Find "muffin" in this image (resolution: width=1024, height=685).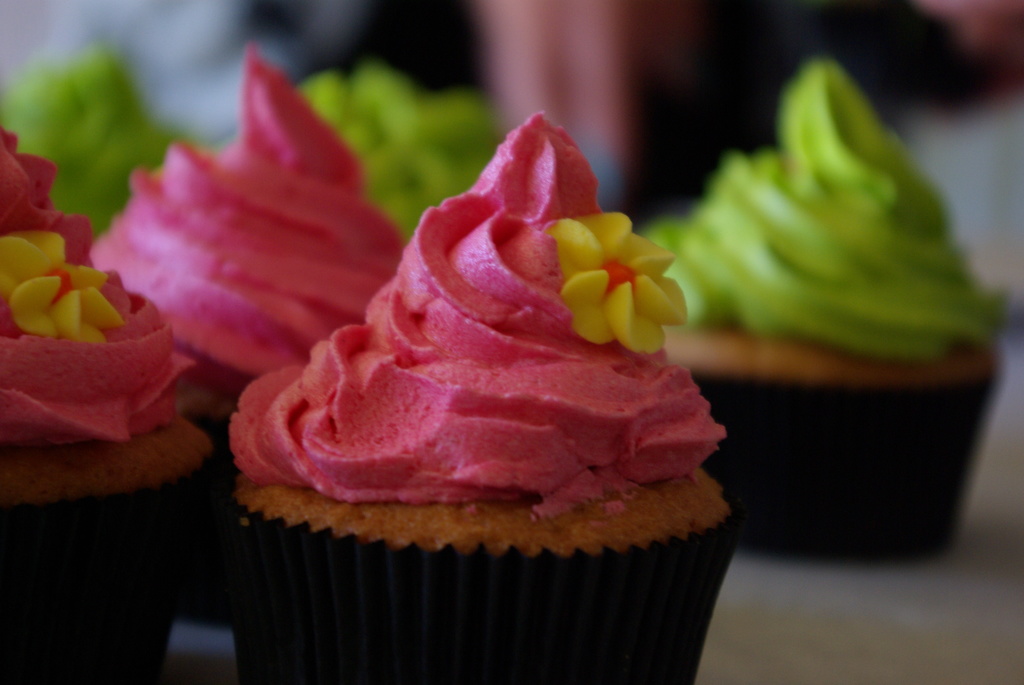
{"x1": 292, "y1": 58, "x2": 514, "y2": 242}.
